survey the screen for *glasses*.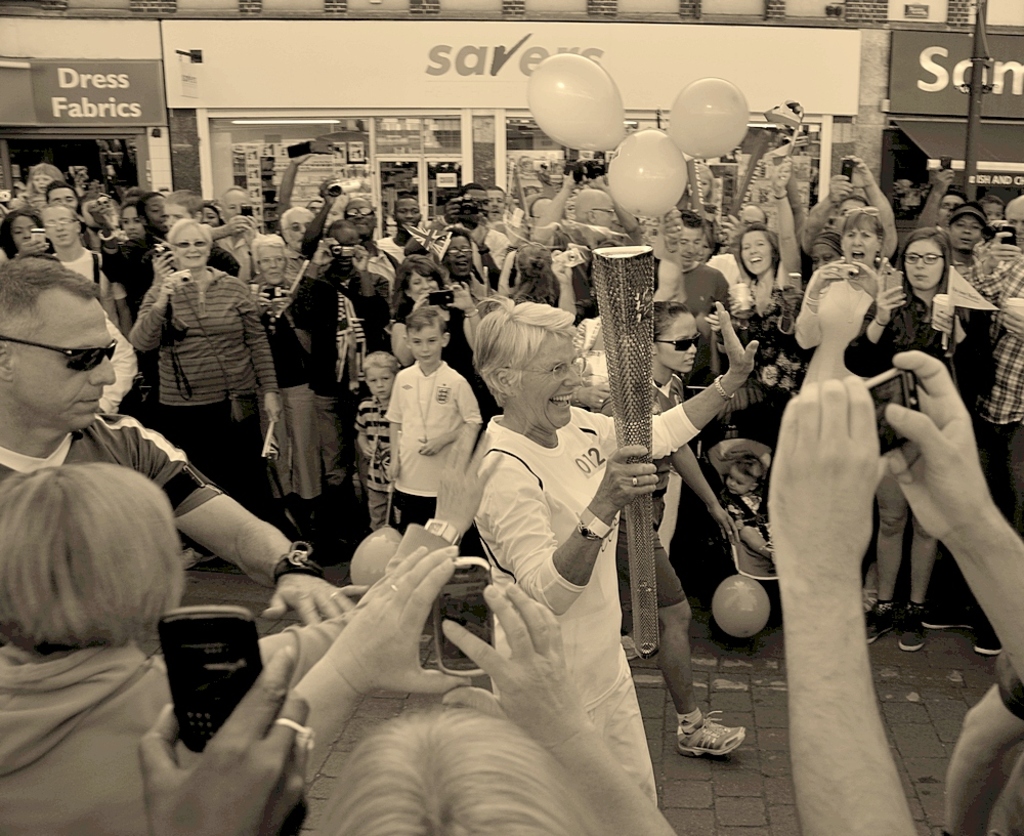
Survey found: 650:332:706:354.
